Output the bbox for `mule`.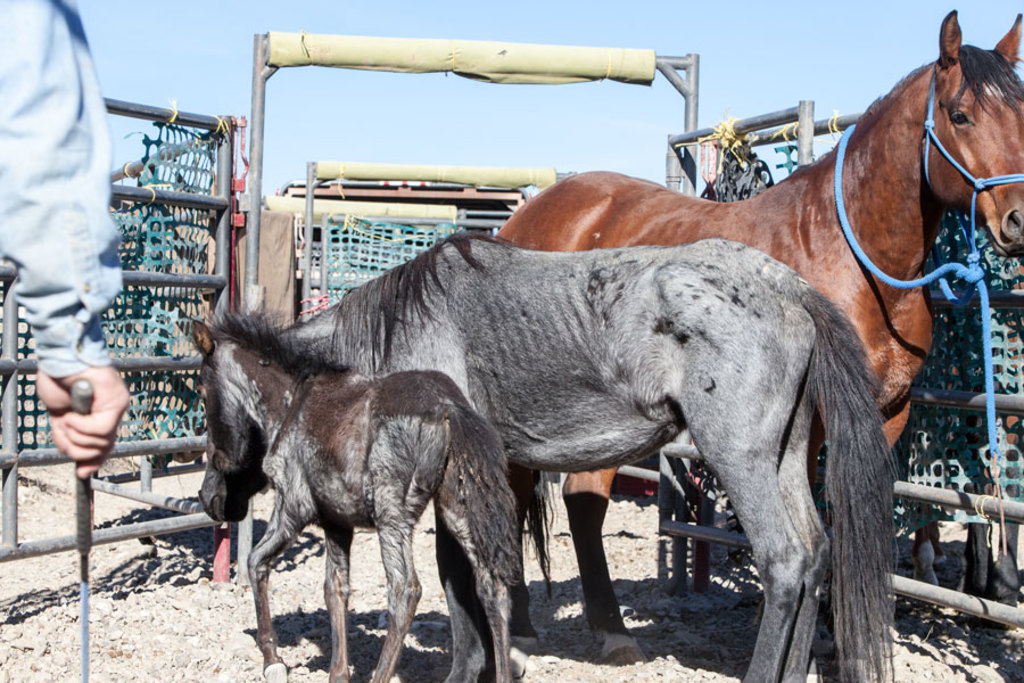
(490, 8, 1023, 665).
